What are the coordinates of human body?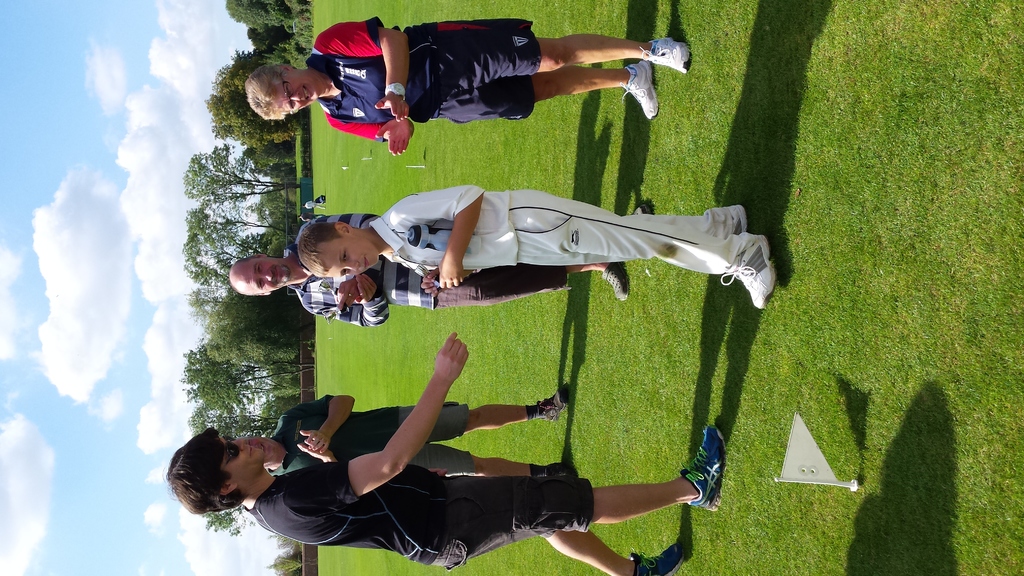
240/18/690/131.
